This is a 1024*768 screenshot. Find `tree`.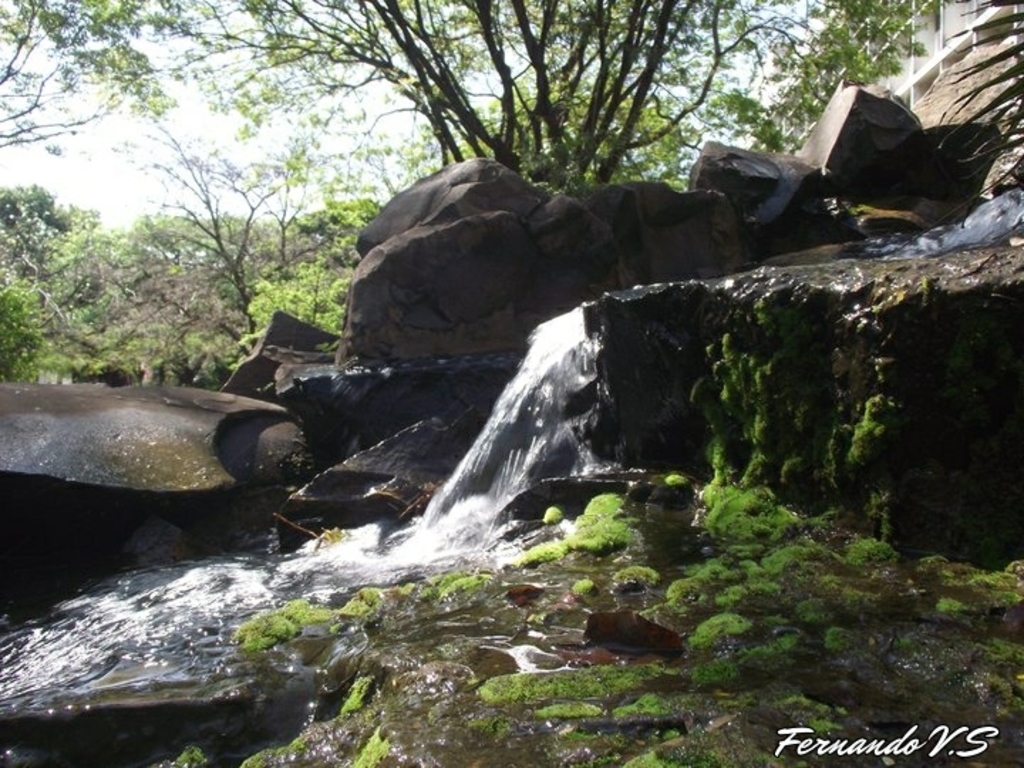
Bounding box: 0:0:168:144.
